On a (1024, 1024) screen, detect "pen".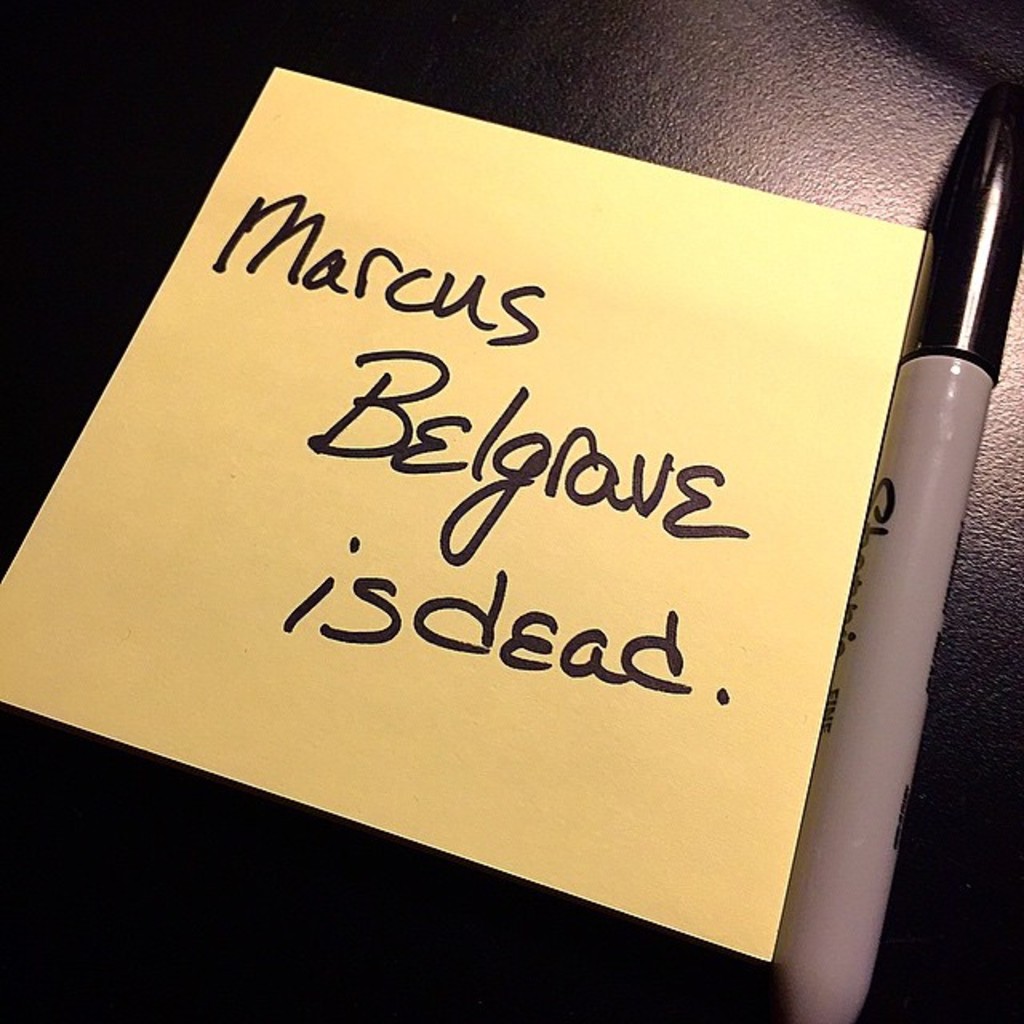
box=[766, 32, 1022, 1022].
